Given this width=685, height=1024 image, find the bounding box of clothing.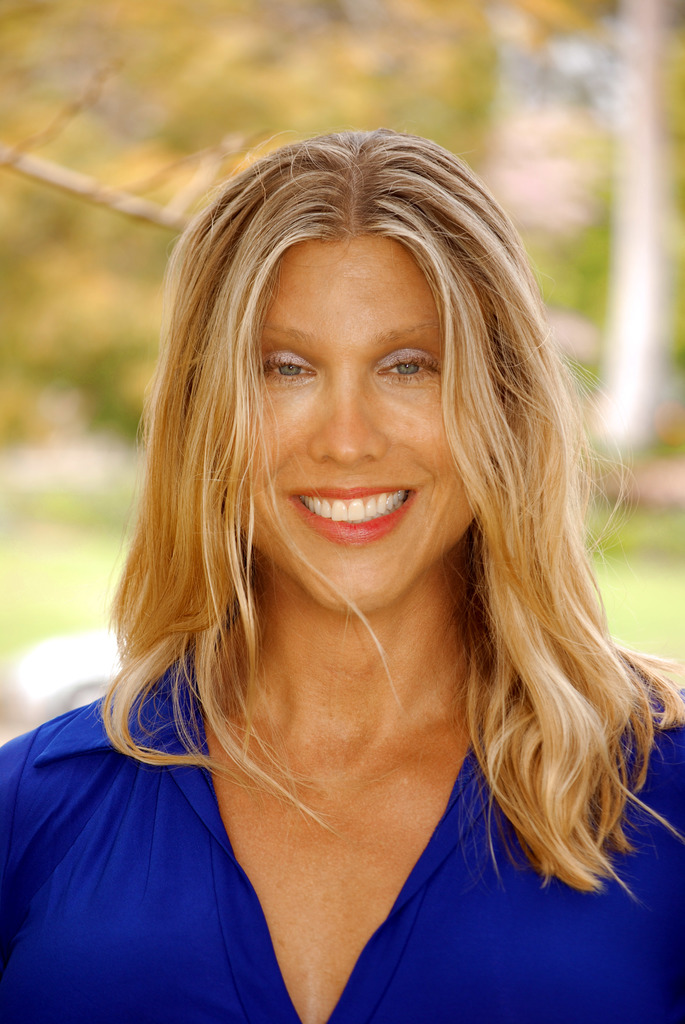
bbox=(0, 606, 684, 1023).
